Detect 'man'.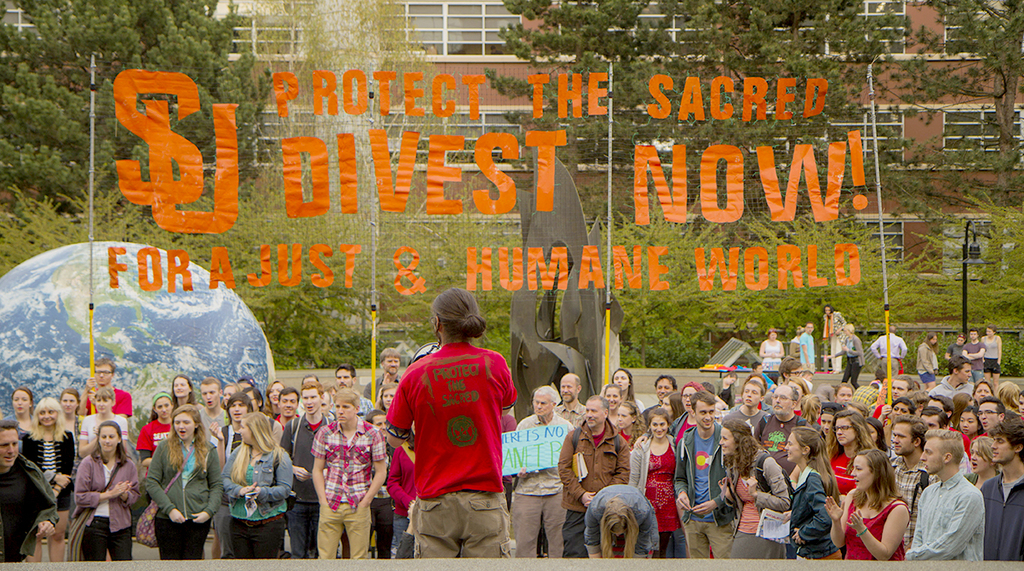
Detected at x1=881 y1=372 x2=911 y2=412.
